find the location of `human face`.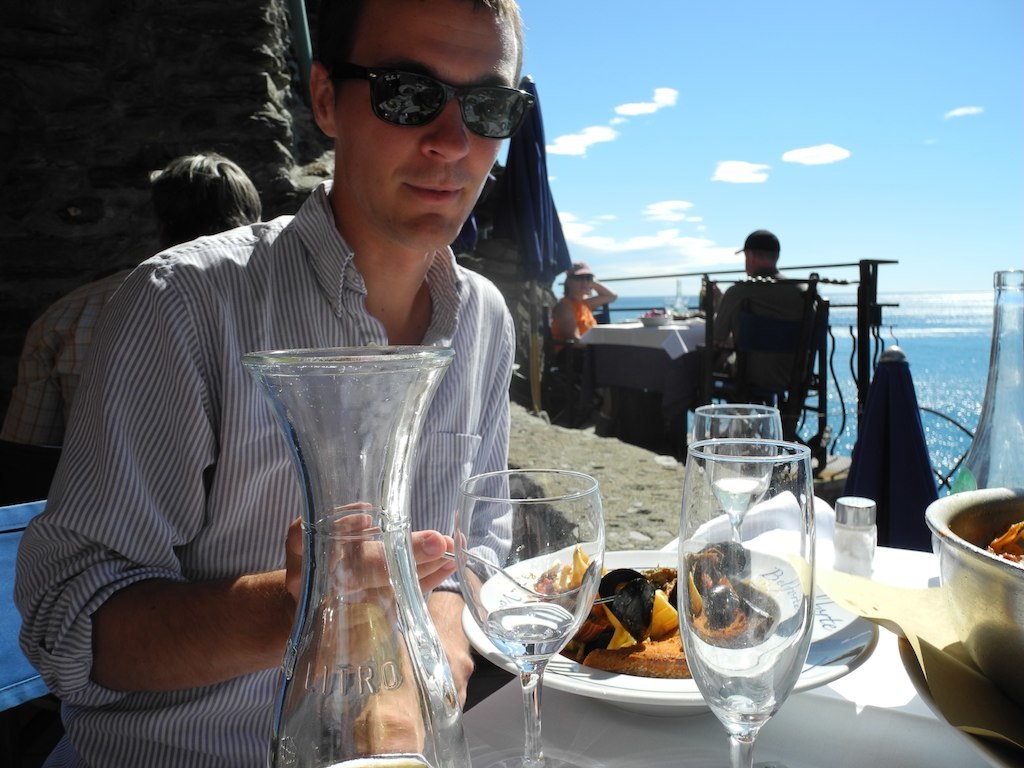
Location: region(332, 5, 517, 254).
